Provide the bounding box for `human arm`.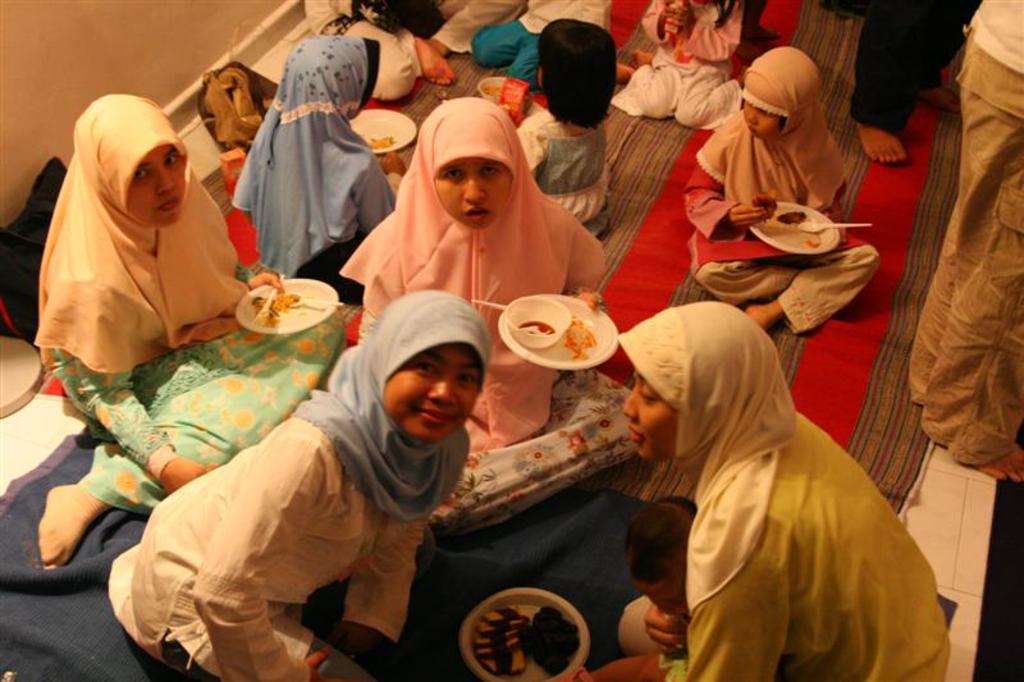
locate(641, 0, 691, 45).
